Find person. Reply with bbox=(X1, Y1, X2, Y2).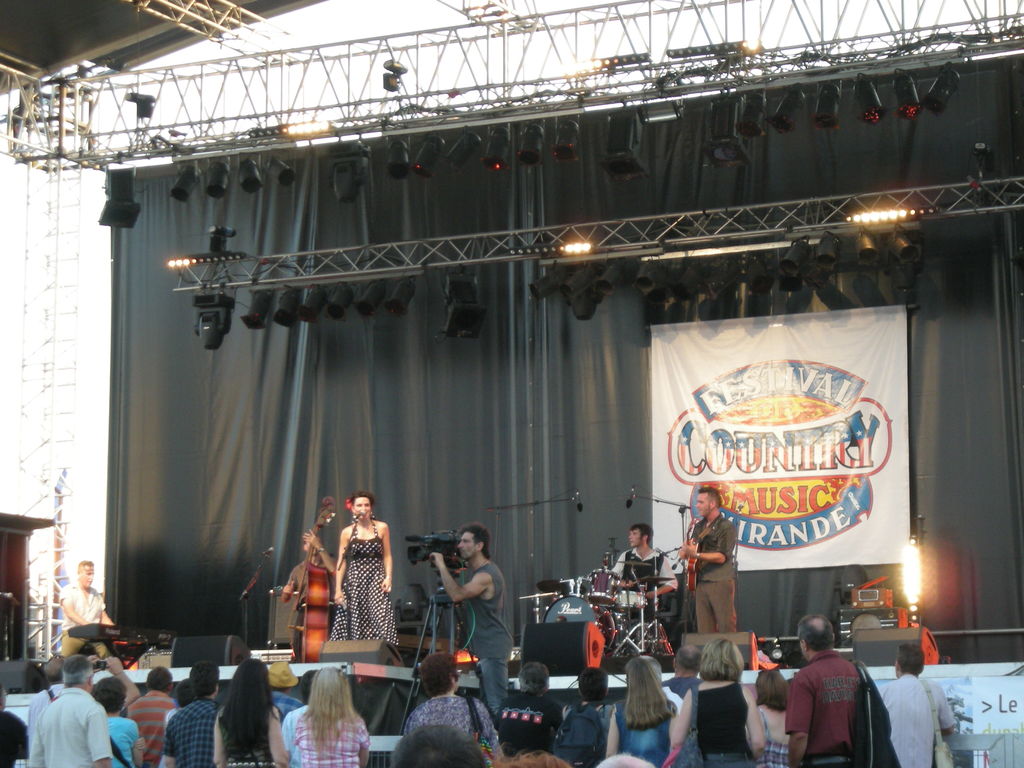
bbox=(163, 658, 223, 764).
